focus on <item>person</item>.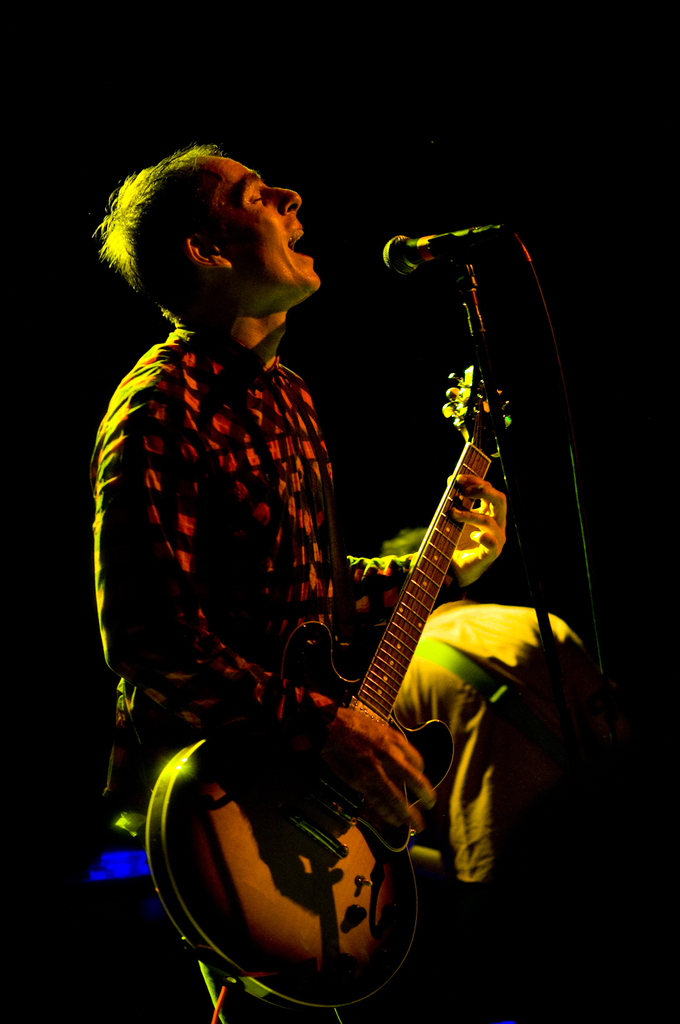
Focused at <region>382, 526, 590, 1023</region>.
